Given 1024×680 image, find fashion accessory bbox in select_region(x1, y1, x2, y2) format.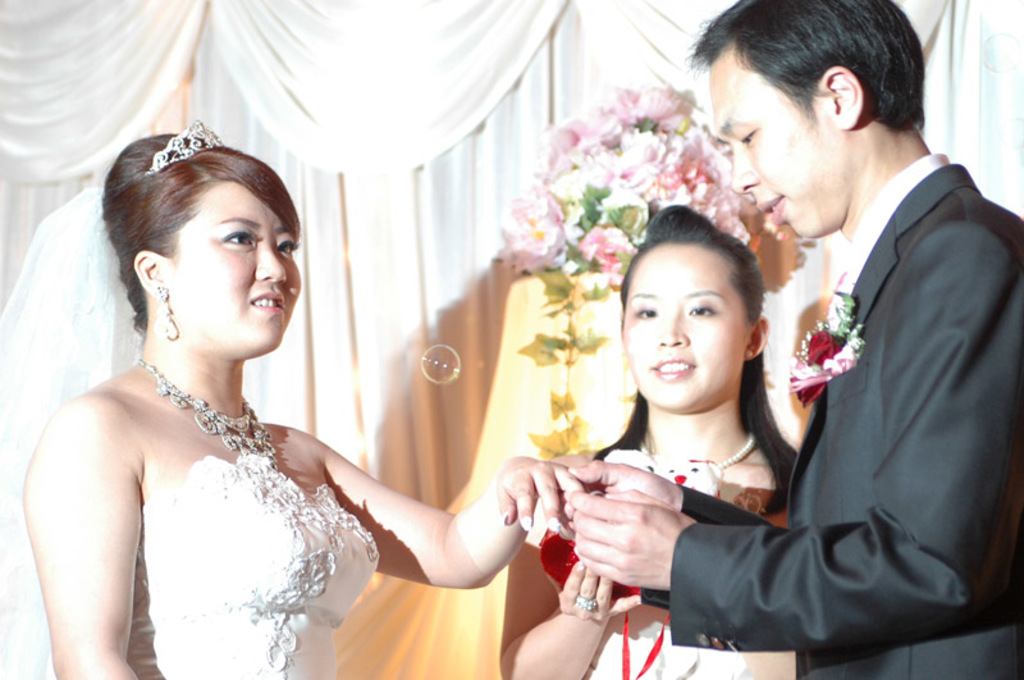
select_region(152, 279, 178, 344).
